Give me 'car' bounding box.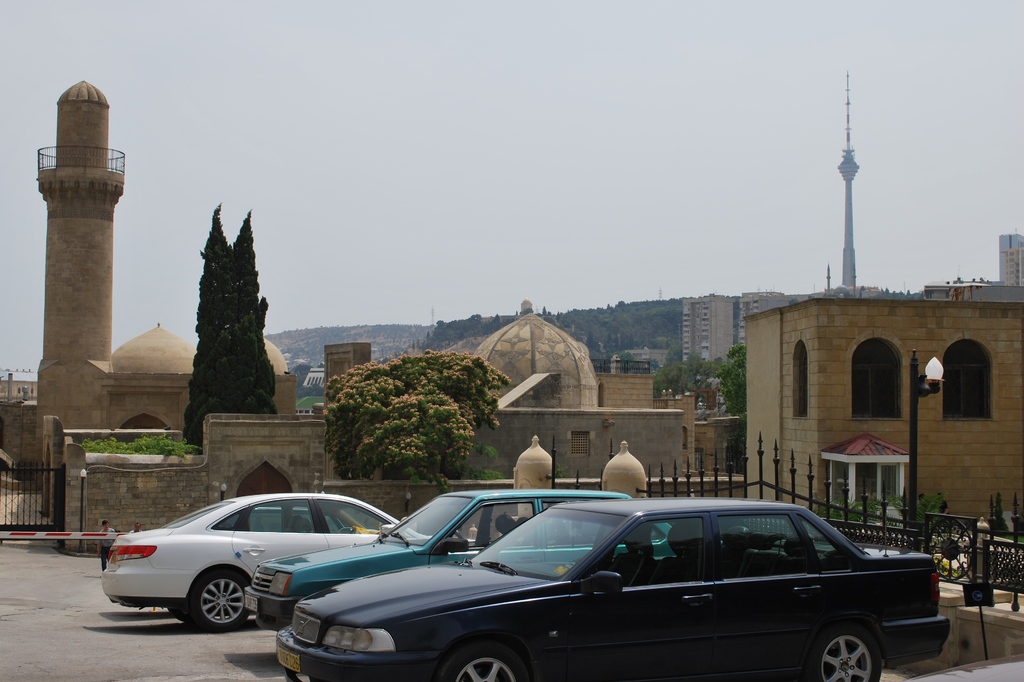
<region>106, 483, 425, 626</region>.
